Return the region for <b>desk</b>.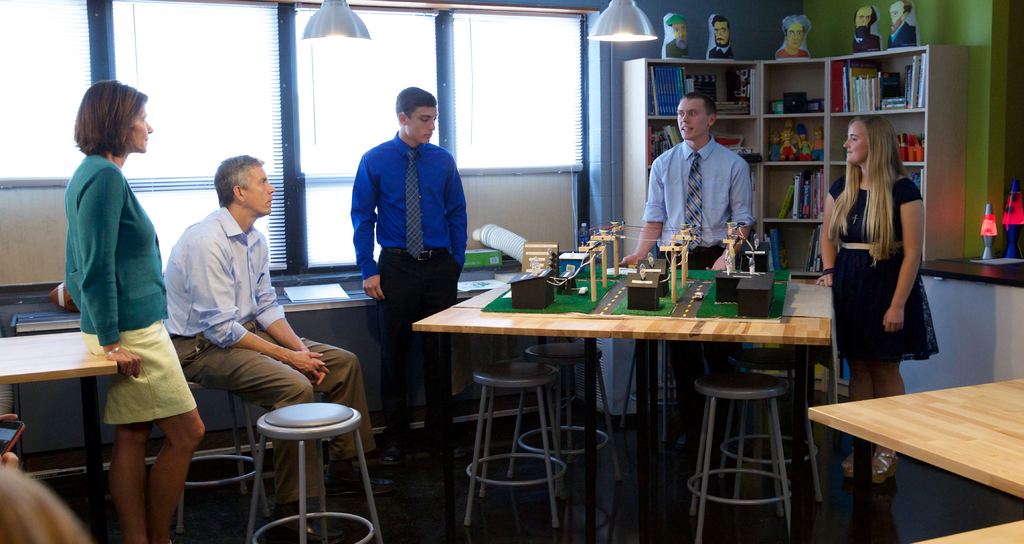
[left=388, top=254, right=836, bottom=509].
